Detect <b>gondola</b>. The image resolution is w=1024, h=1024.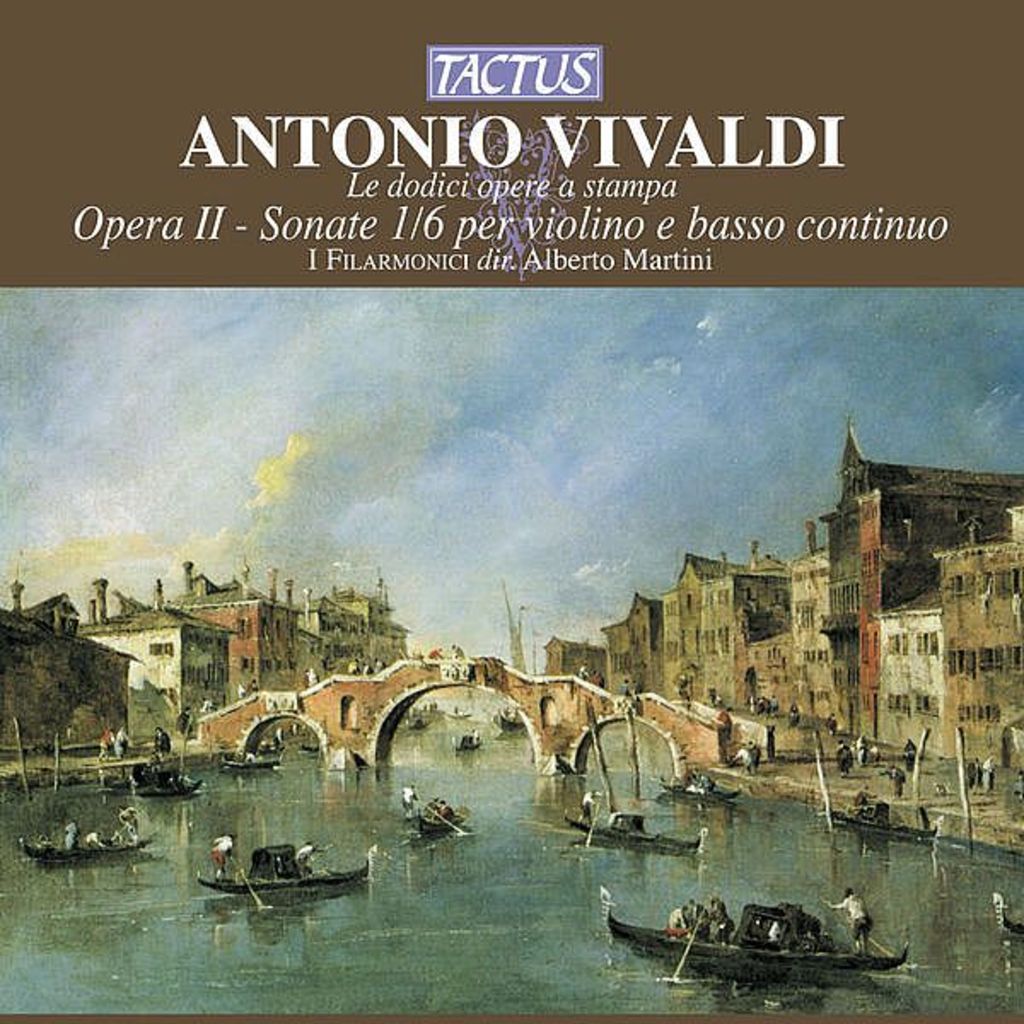
(992,894,1022,940).
